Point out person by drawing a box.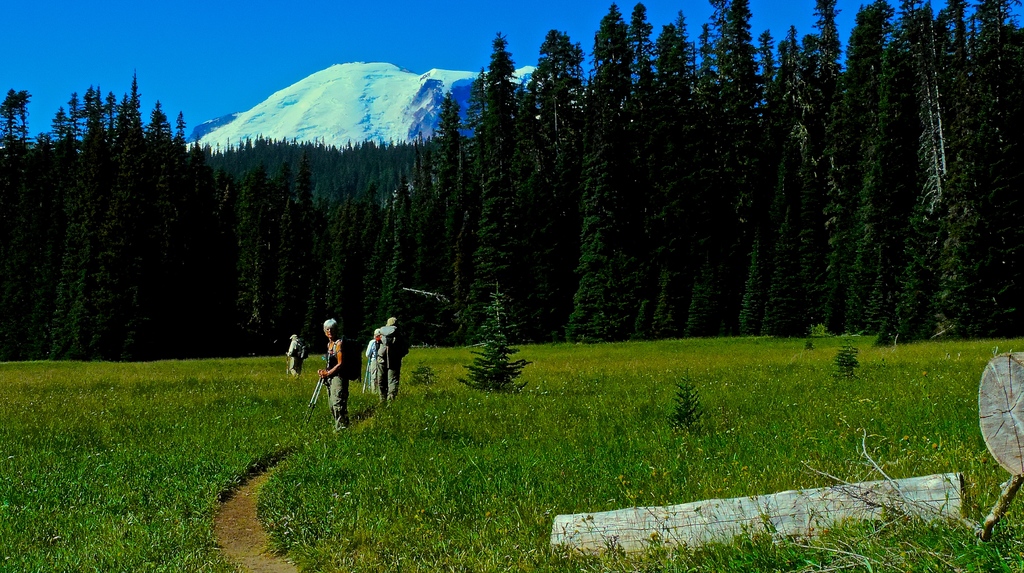
detection(283, 326, 303, 378).
